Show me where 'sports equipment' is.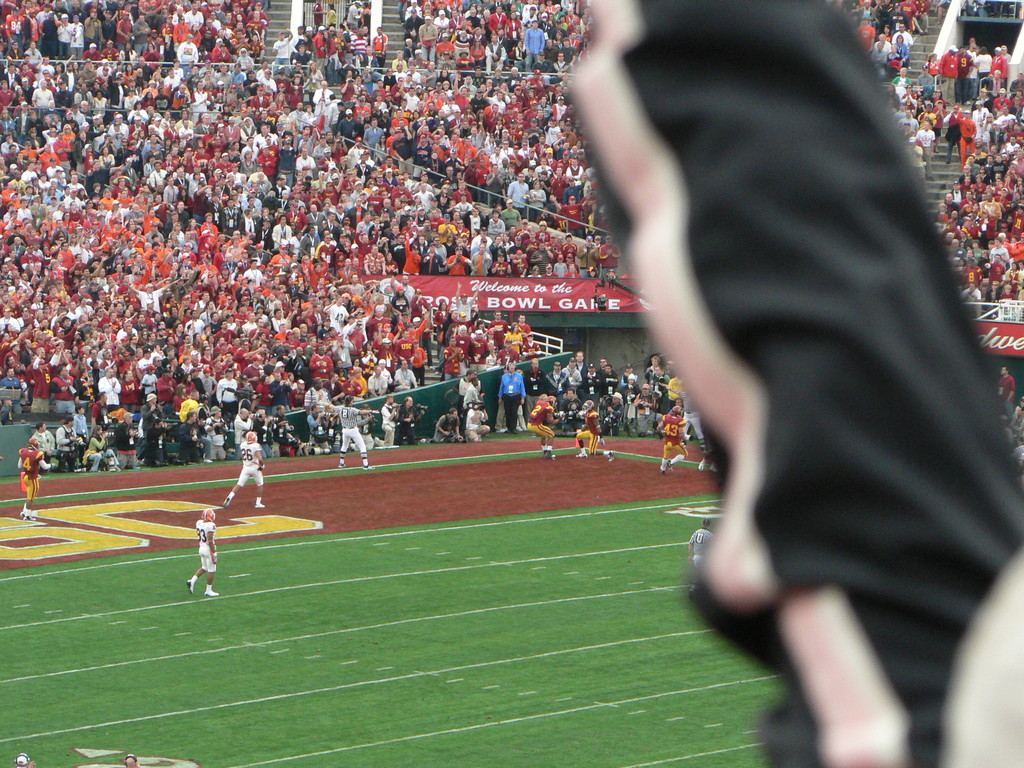
'sports equipment' is at bbox(574, 452, 588, 460).
